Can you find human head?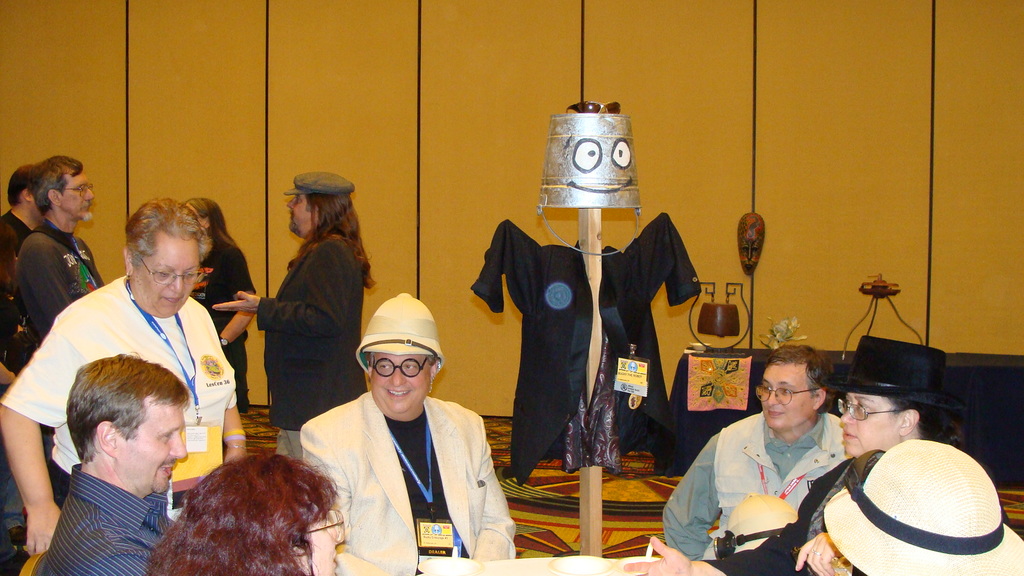
Yes, bounding box: <box>829,335,970,461</box>.
